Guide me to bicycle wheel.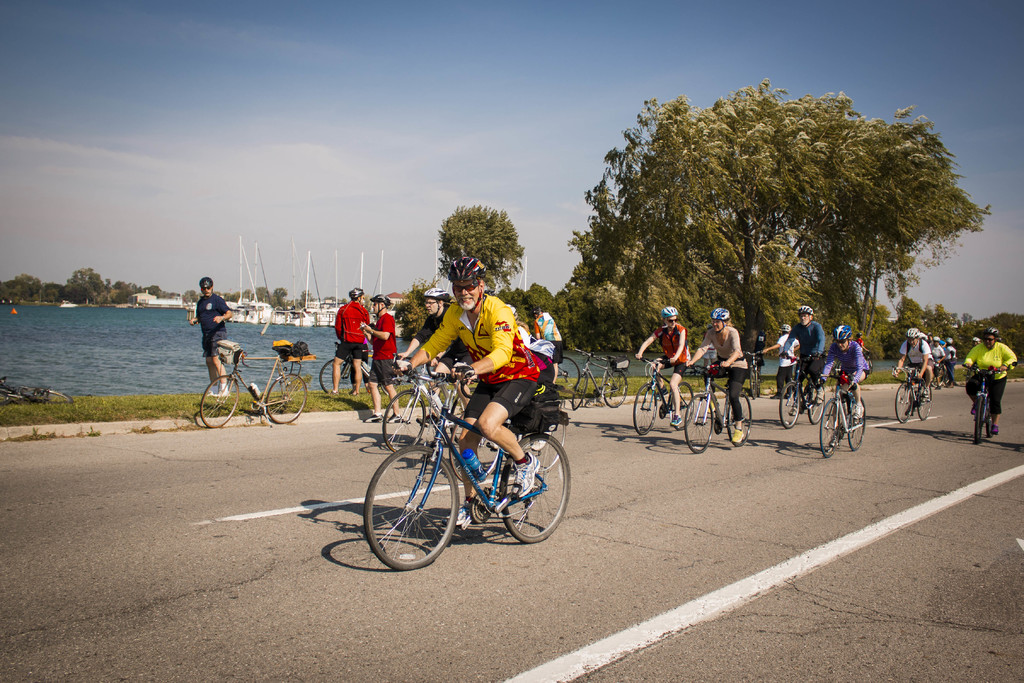
Guidance: 778 385 799 429.
